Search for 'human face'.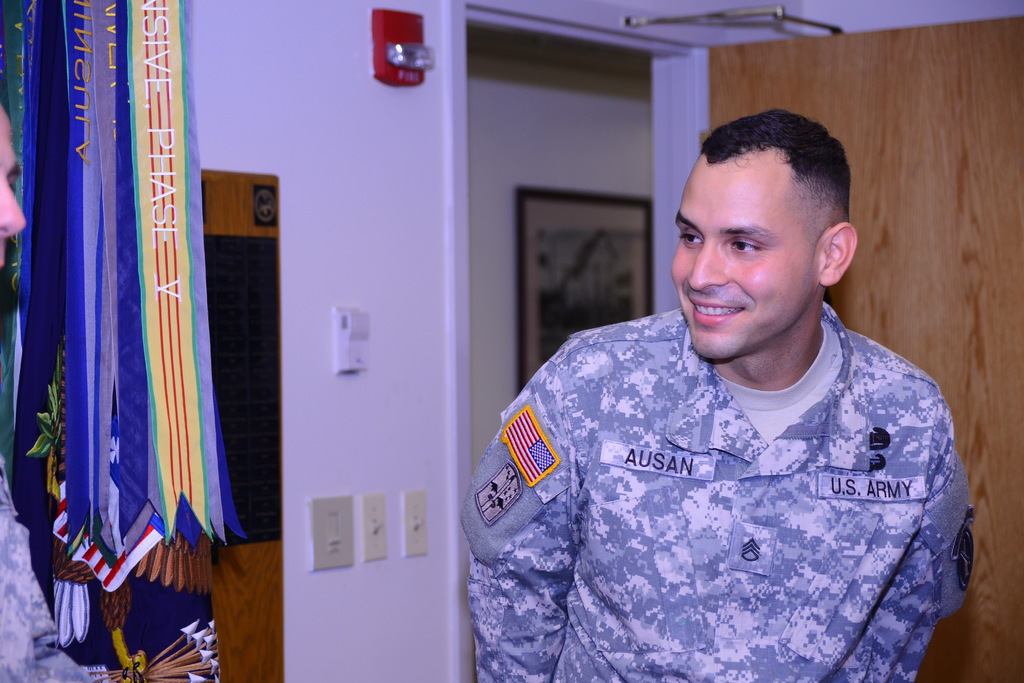
Found at 669,160,820,359.
